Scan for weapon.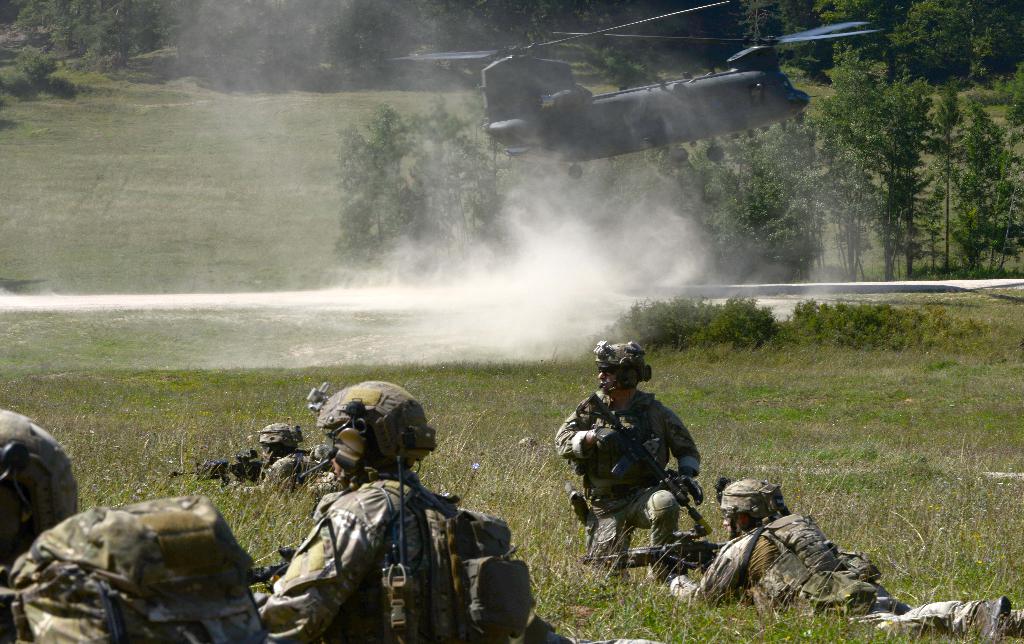
Scan result: 582 395 708 530.
